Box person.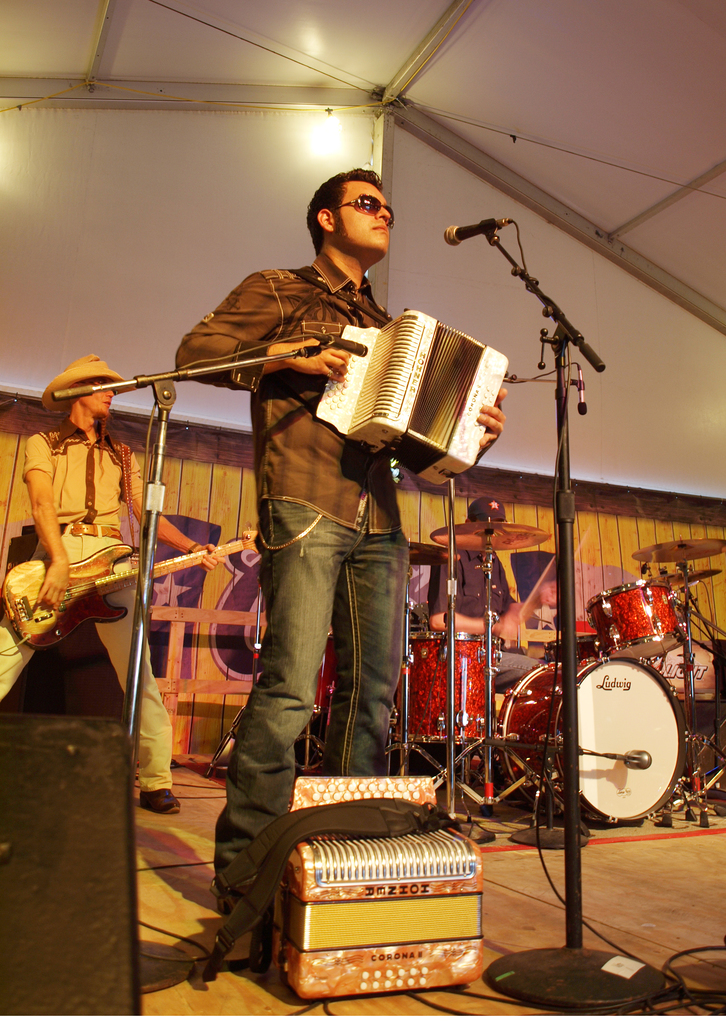
{"x1": 425, "y1": 495, "x2": 556, "y2": 693}.
